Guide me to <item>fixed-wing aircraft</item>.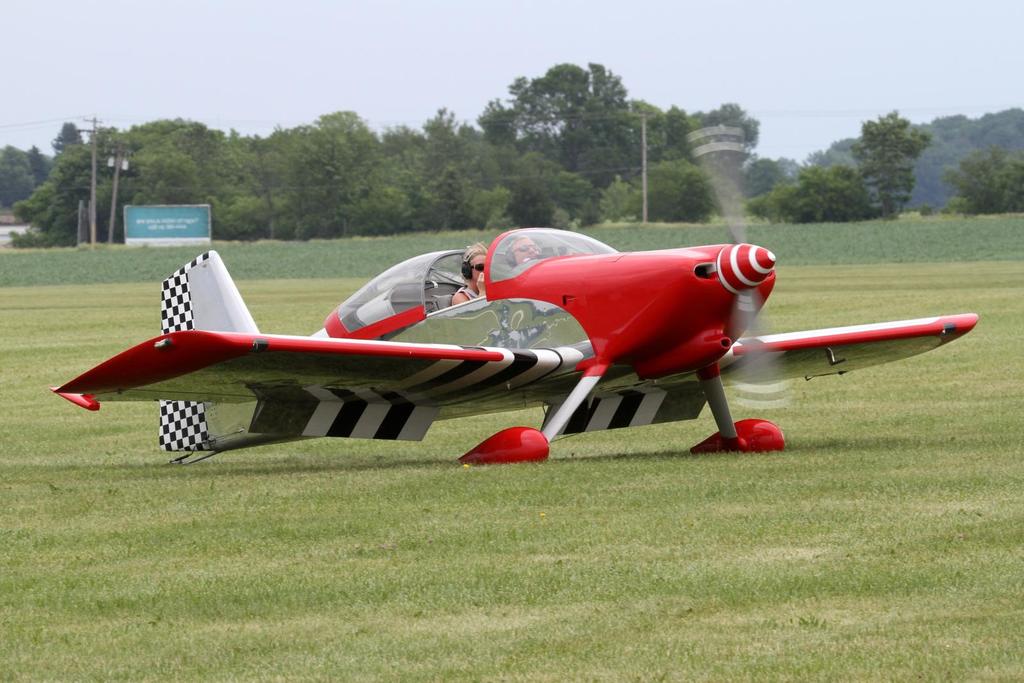
Guidance: <bbox>51, 127, 977, 462</bbox>.
